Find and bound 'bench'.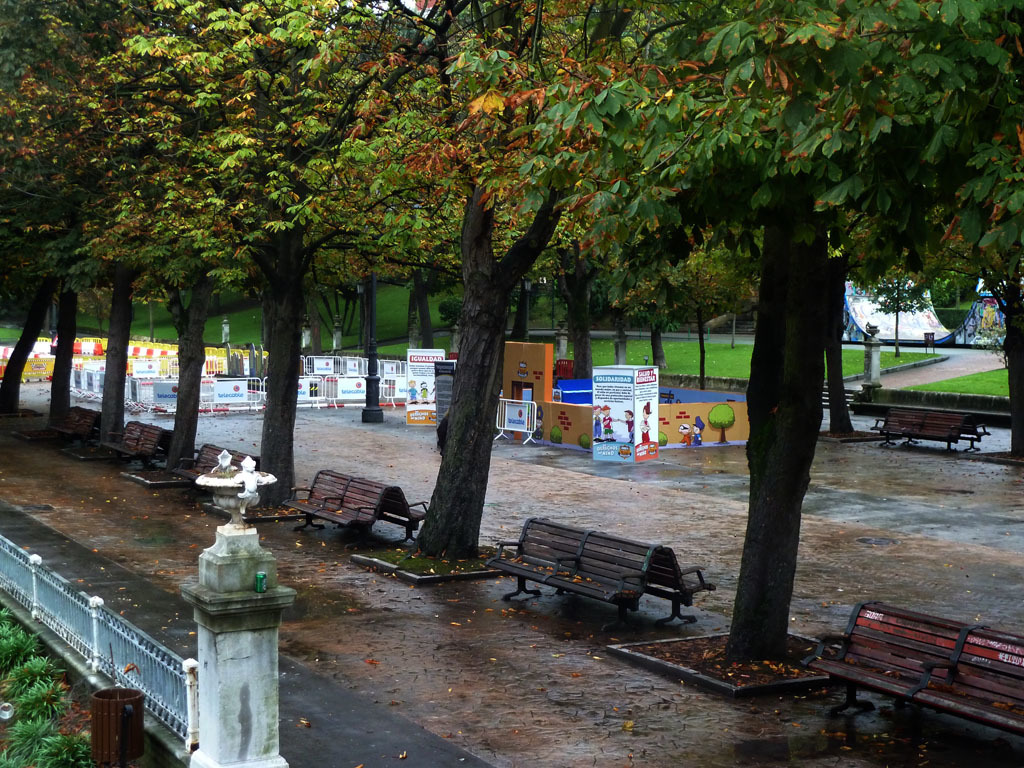
Bound: bbox=(169, 442, 262, 504).
